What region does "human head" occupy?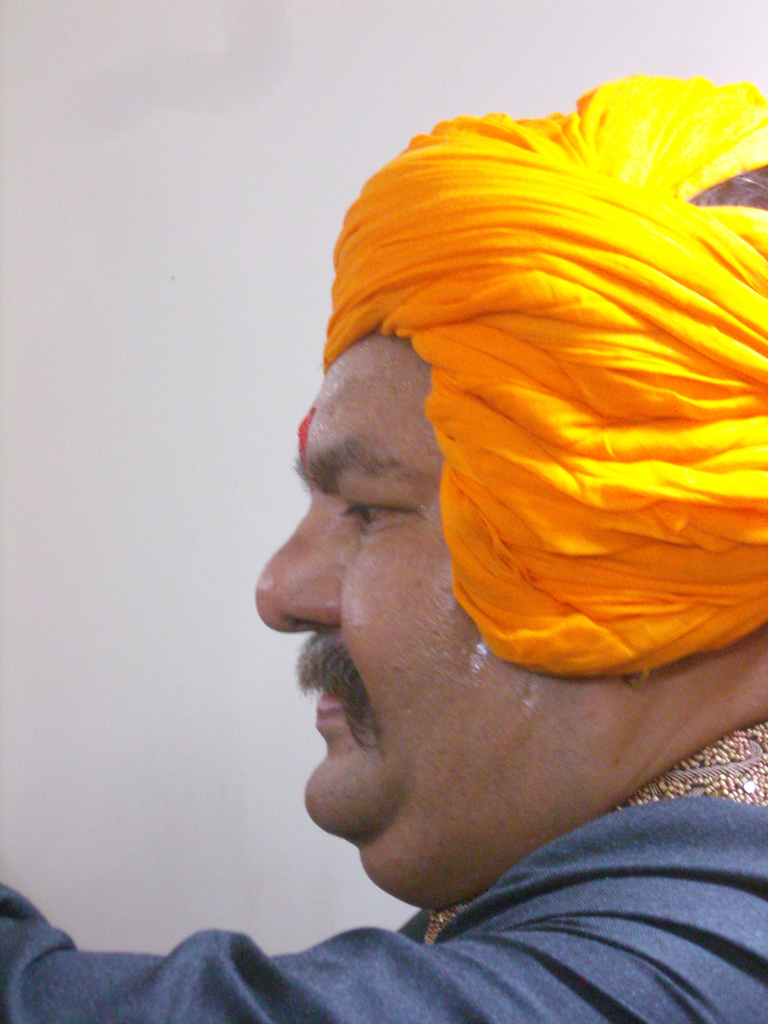
250:67:729:870.
